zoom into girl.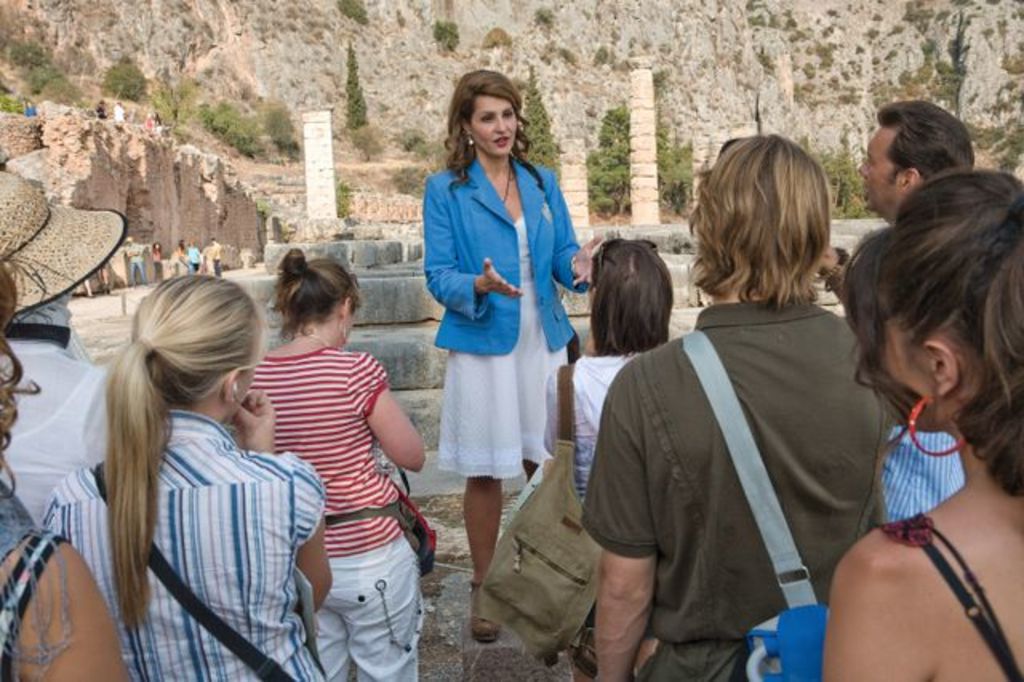
Zoom target: x1=544, y1=229, x2=677, y2=524.
